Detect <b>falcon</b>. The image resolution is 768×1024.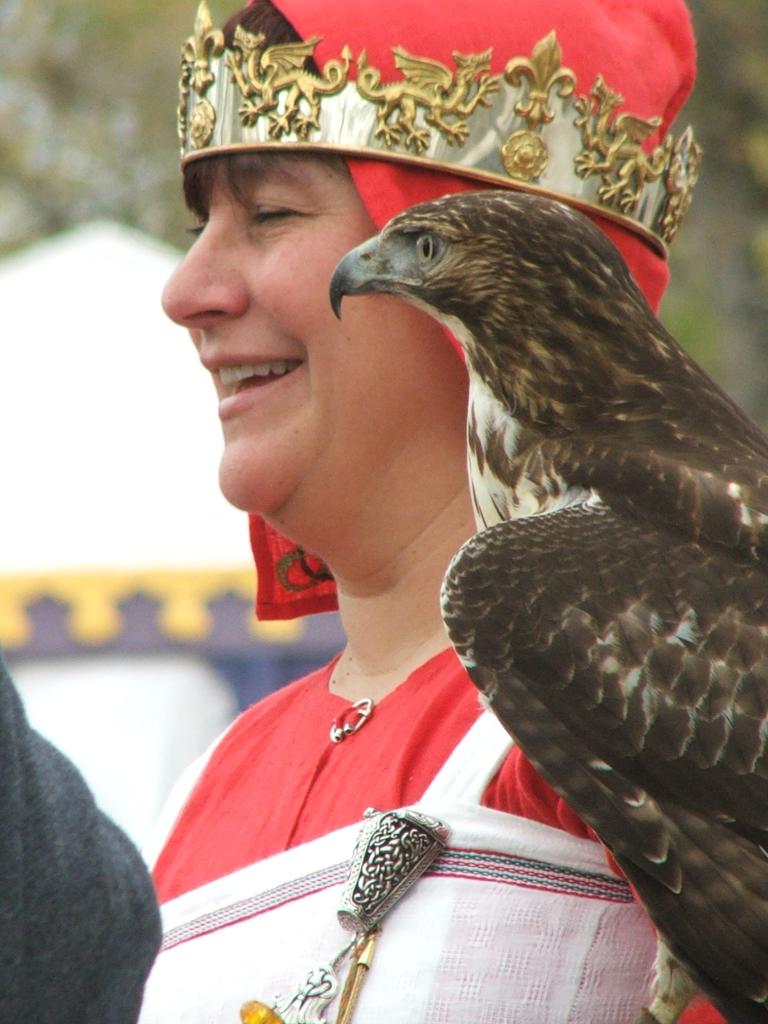
<bbox>322, 188, 767, 1023</bbox>.
